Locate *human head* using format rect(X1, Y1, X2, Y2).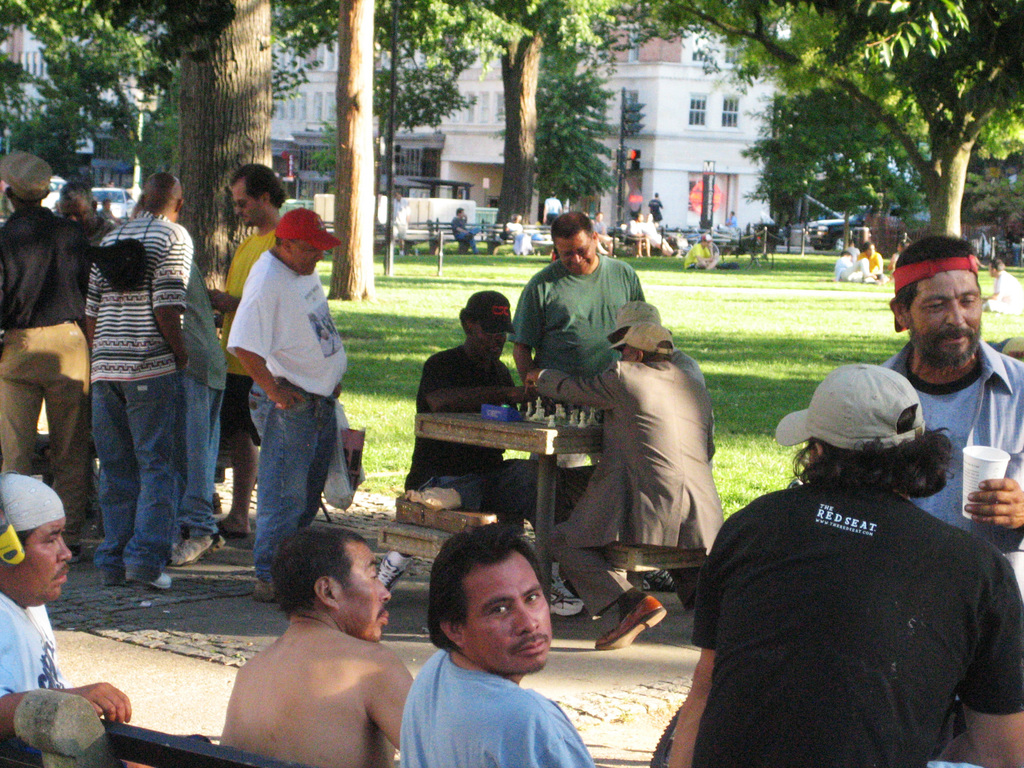
rect(888, 234, 983, 372).
